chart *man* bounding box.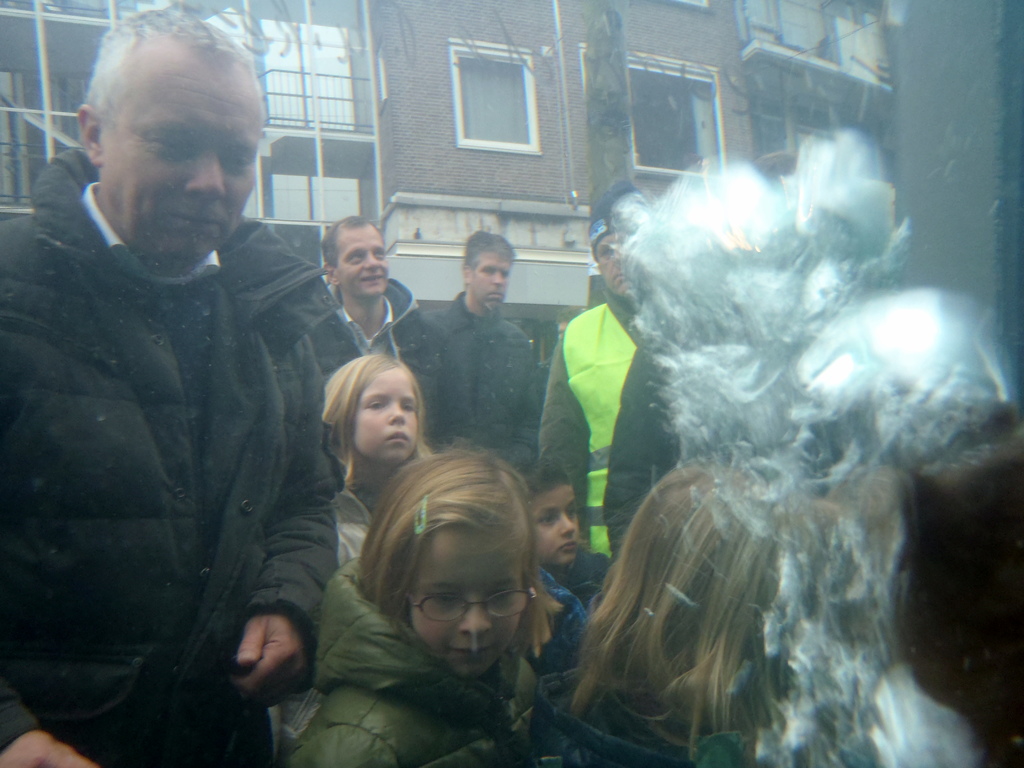
Charted: pyautogui.locateOnScreen(10, 11, 349, 767).
